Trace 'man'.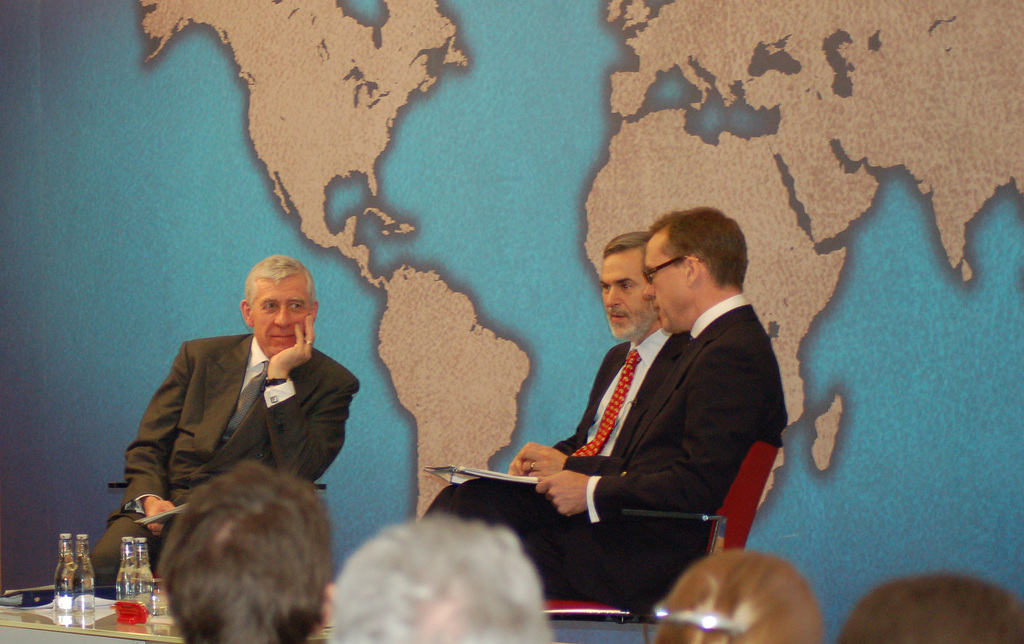
Traced to [left=158, top=455, right=336, bottom=643].
